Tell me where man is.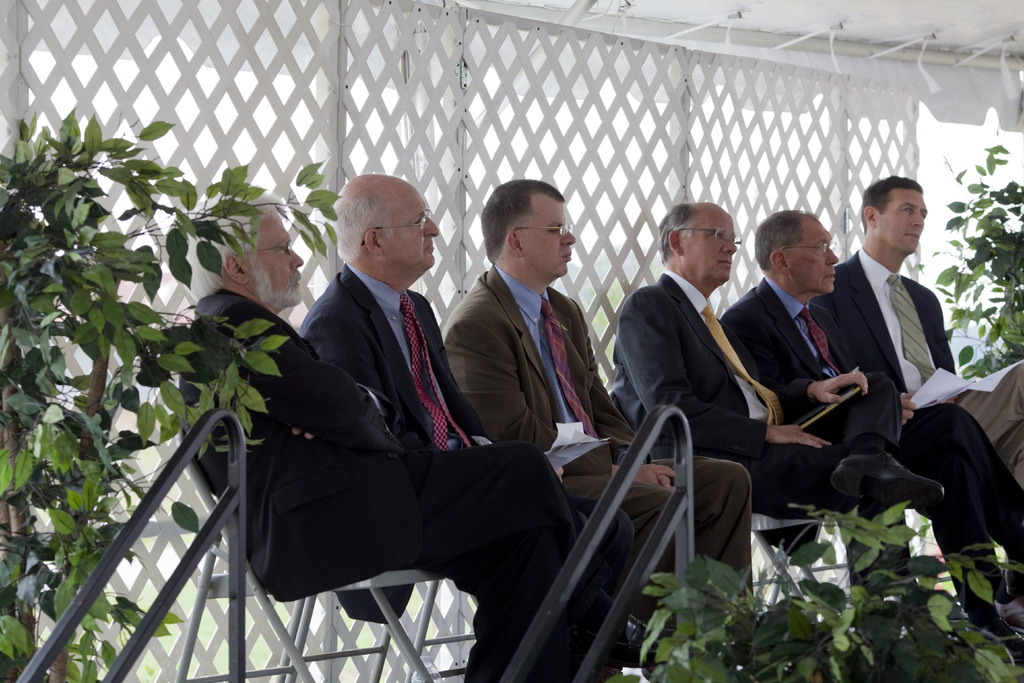
man is at bbox=[816, 172, 1023, 491].
